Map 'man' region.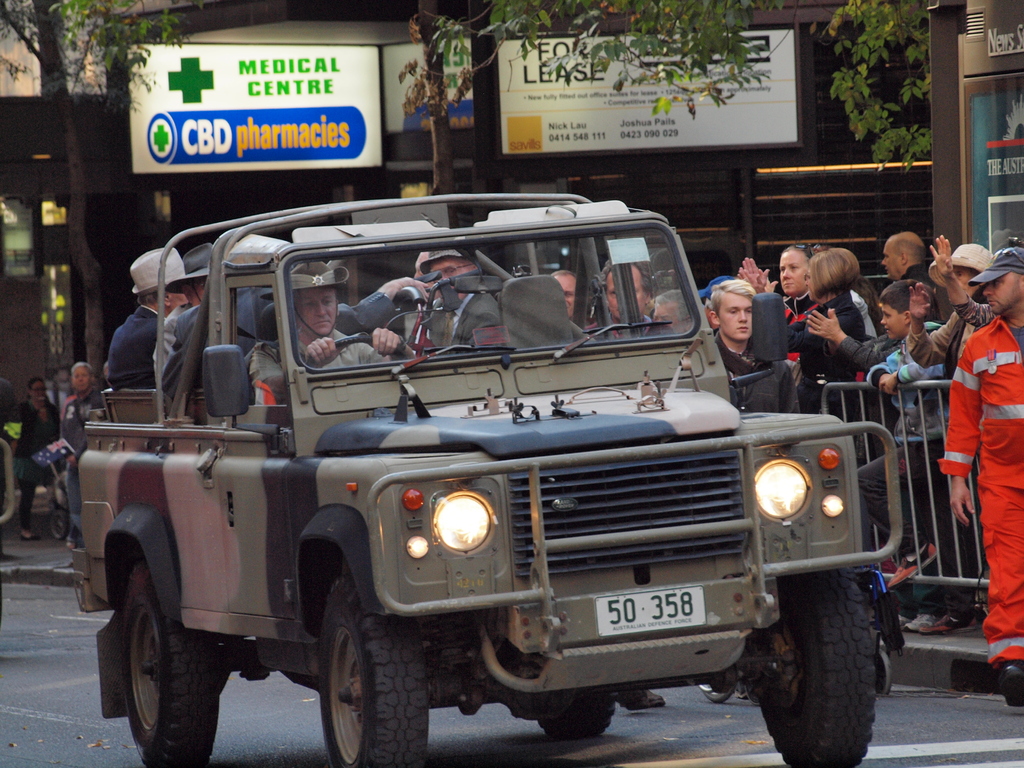
Mapped to [x1=250, y1=256, x2=412, y2=404].
